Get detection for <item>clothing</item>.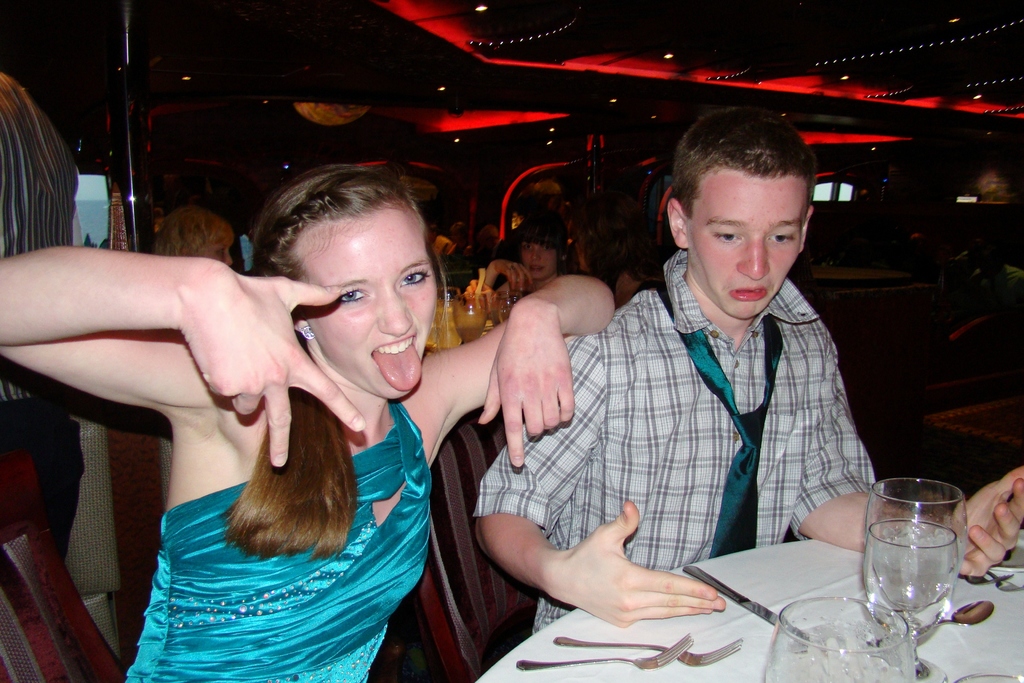
Detection: detection(515, 221, 897, 614).
